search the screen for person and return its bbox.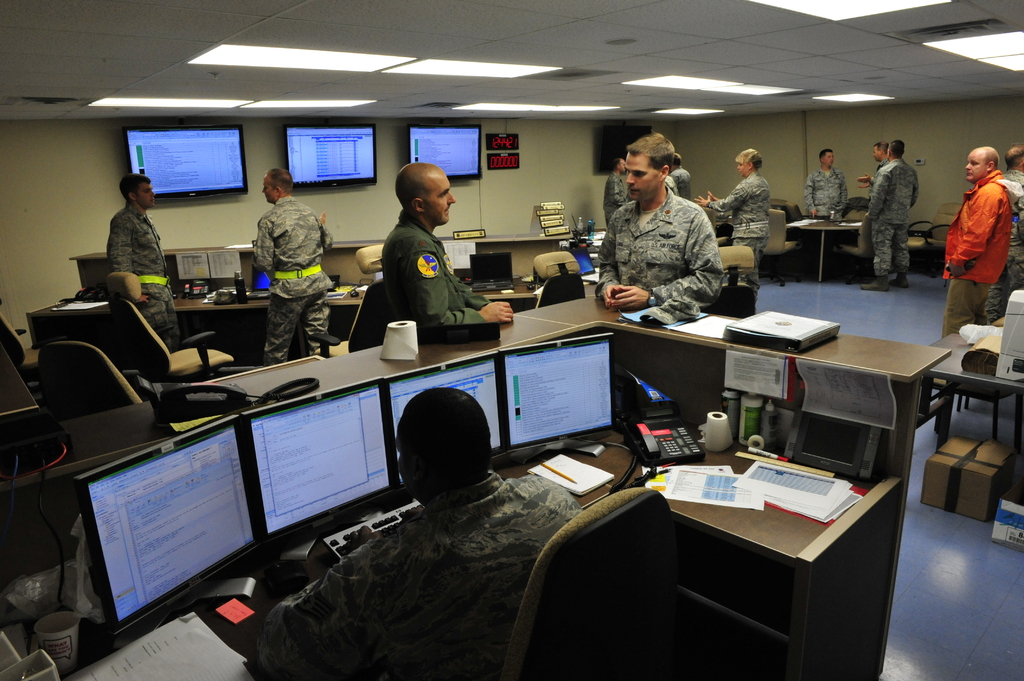
Found: (x1=250, y1=167, x2=343, y2=363).
